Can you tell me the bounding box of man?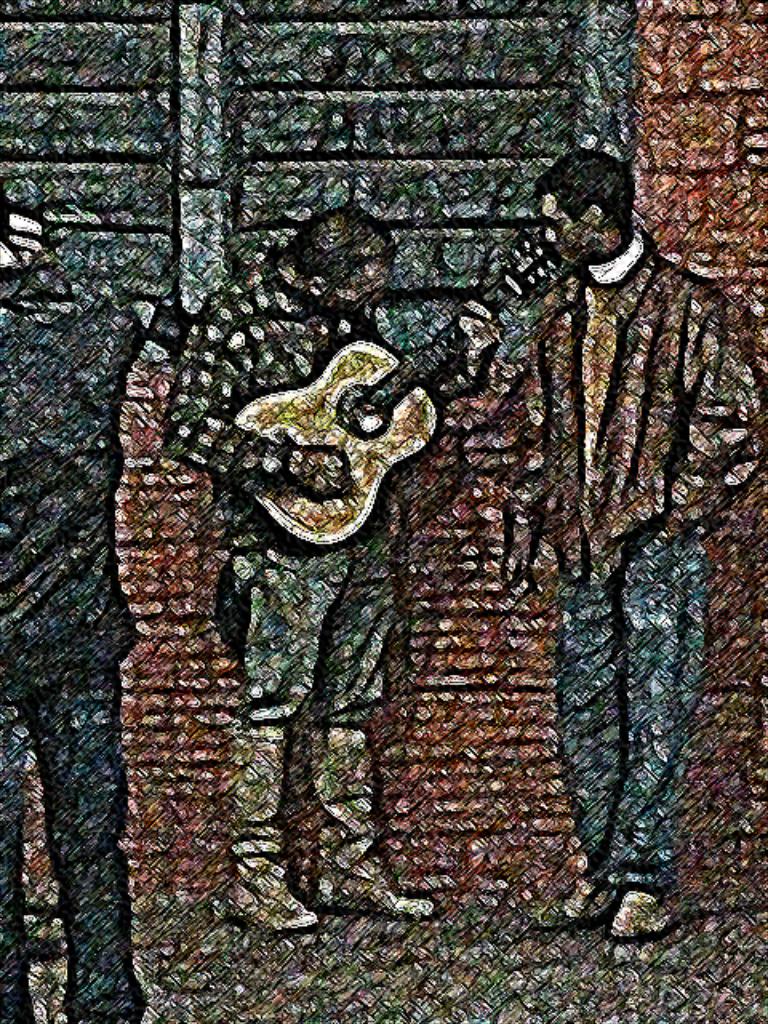
[x1=509, y1=146, x2=747, y2=938].
